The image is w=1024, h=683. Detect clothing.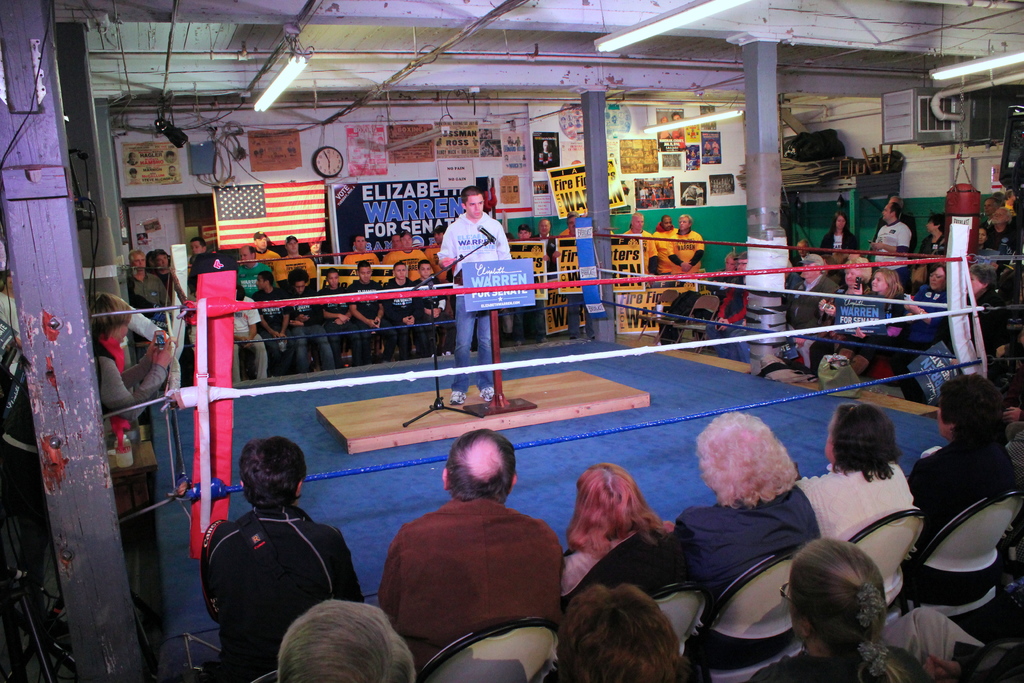
Detection: <box>378,490,566,668</box>.
